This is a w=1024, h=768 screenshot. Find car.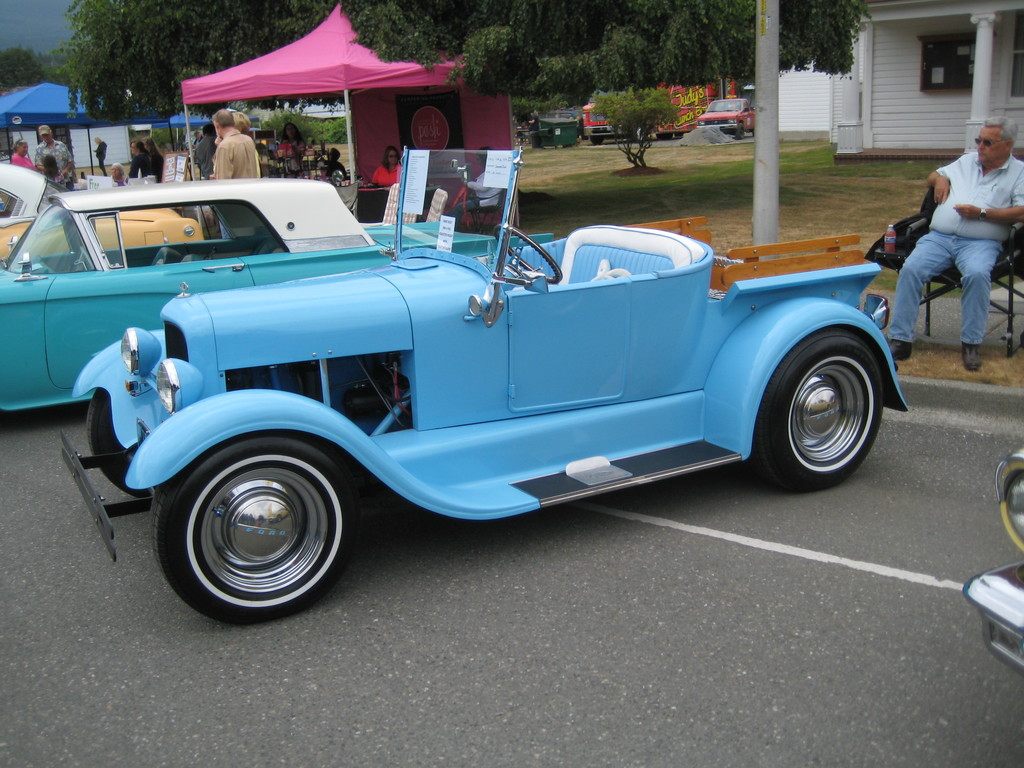
Bounding box: Rect(59, 140, 909, 634).
